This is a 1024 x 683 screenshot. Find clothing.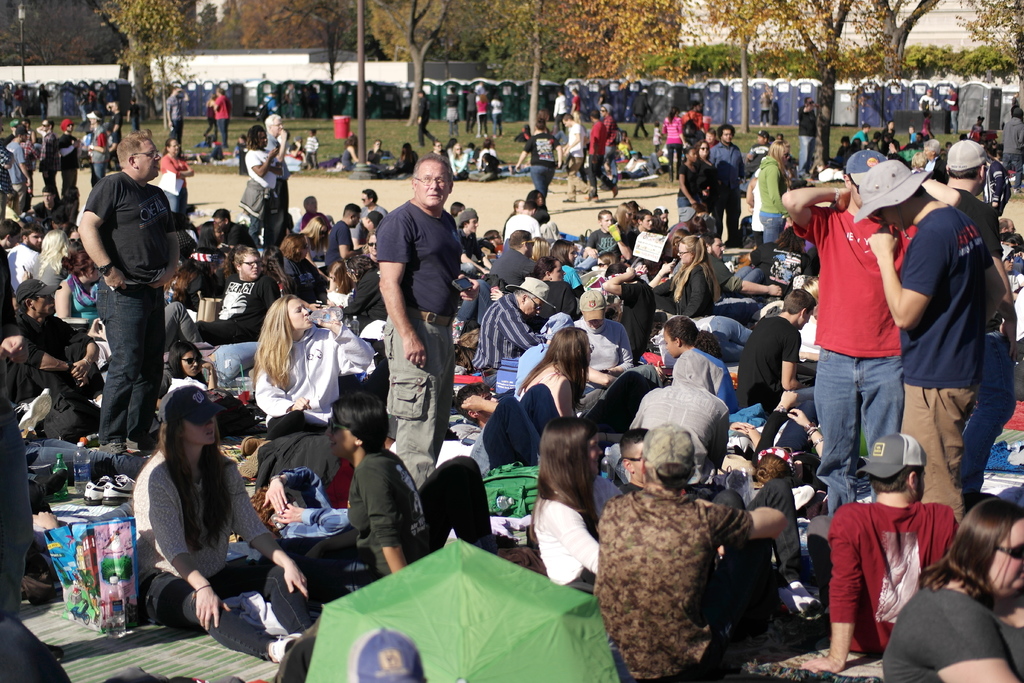
Bounding box: locate(390, 153, 417, 176).
